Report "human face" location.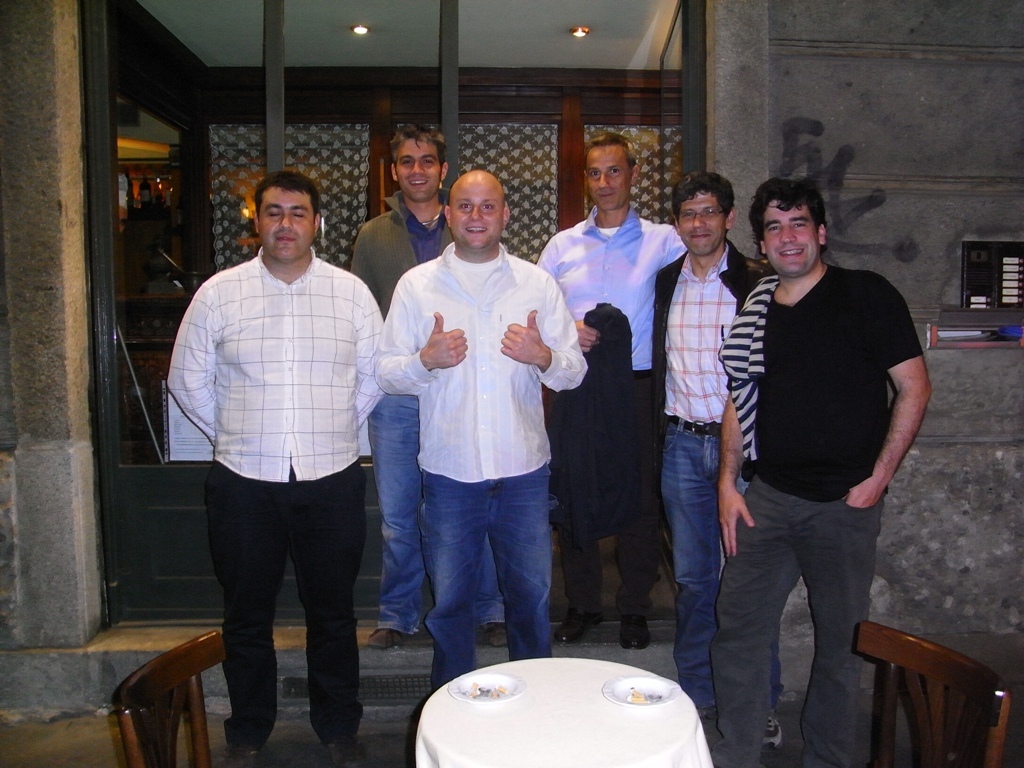
Report: [x1=397, y1=139, x2=440, y2=201].
